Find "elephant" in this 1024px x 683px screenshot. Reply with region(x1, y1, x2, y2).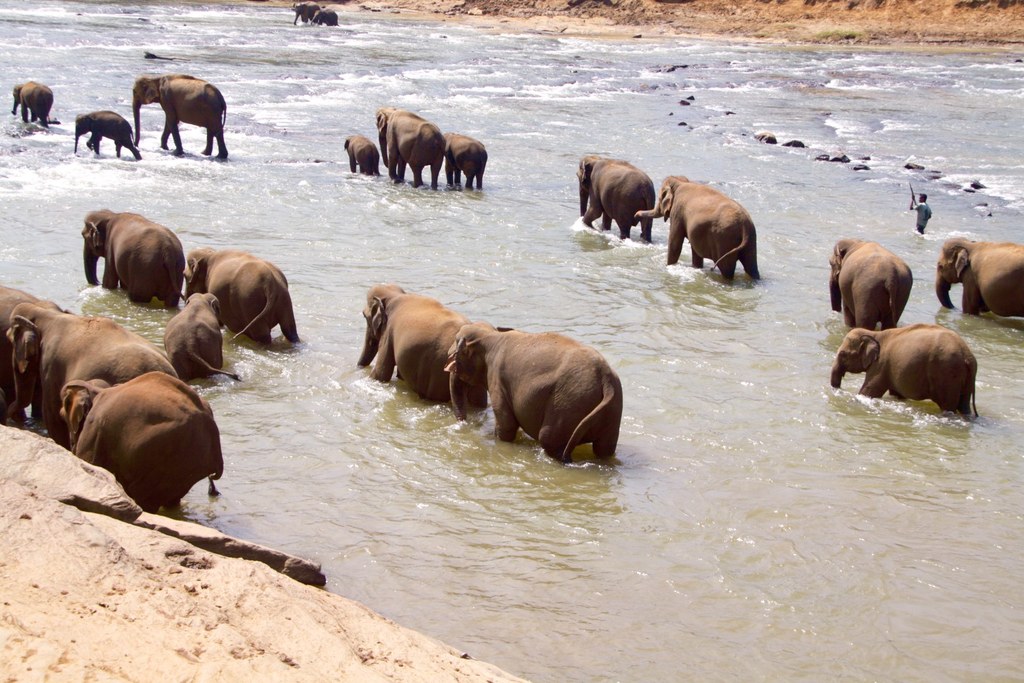
region(133, 72, 227, 159).
